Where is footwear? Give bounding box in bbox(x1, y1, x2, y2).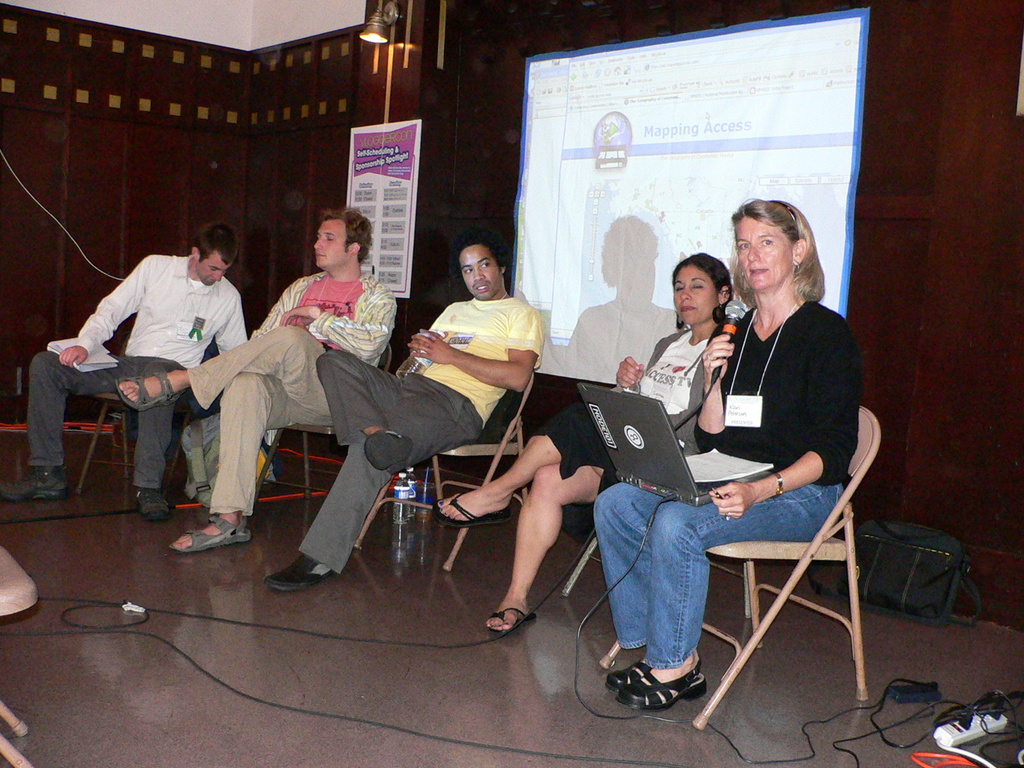
bbox(265, 549, 332, 585).
